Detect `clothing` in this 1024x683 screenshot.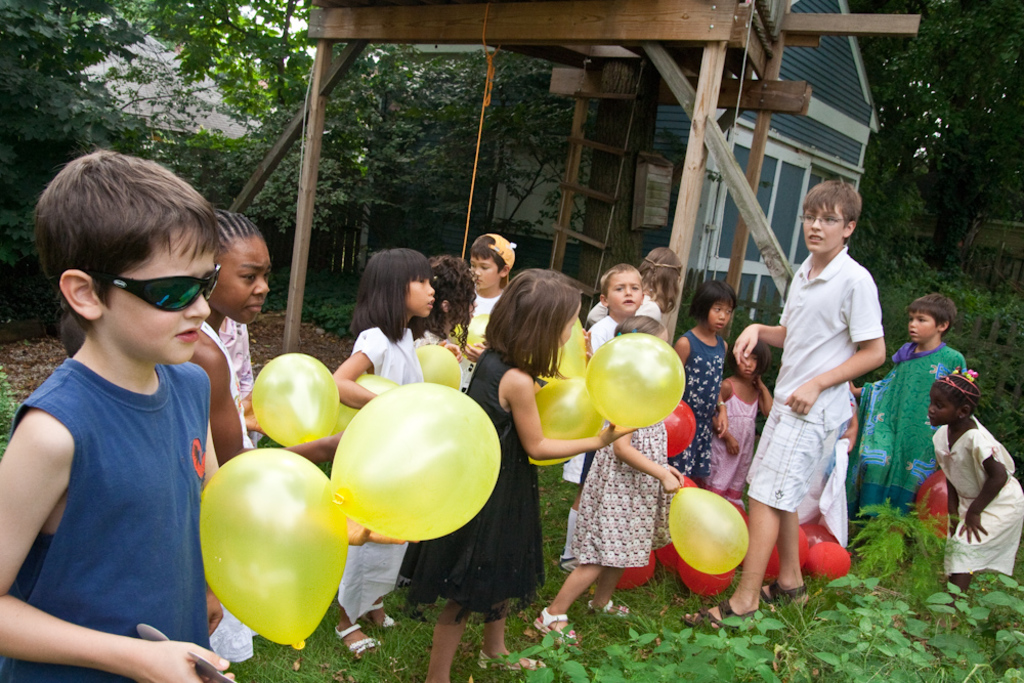
Detection: bbox=(565, 307, 677, 322).
